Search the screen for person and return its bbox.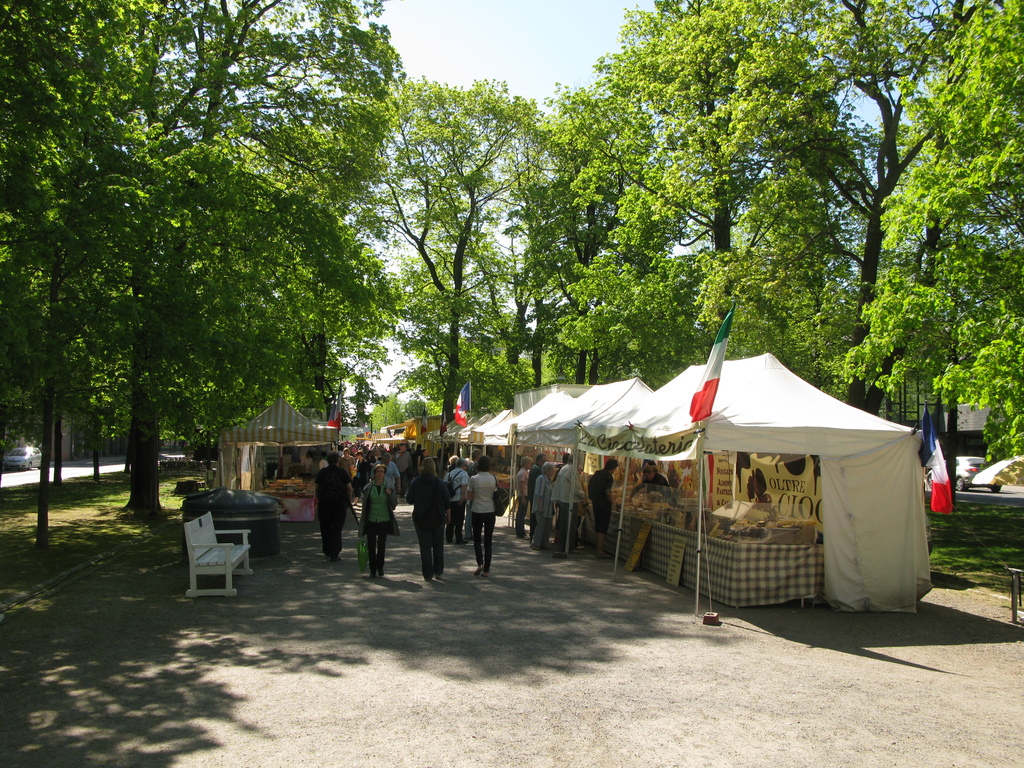
Found: (632,465,677,506).
